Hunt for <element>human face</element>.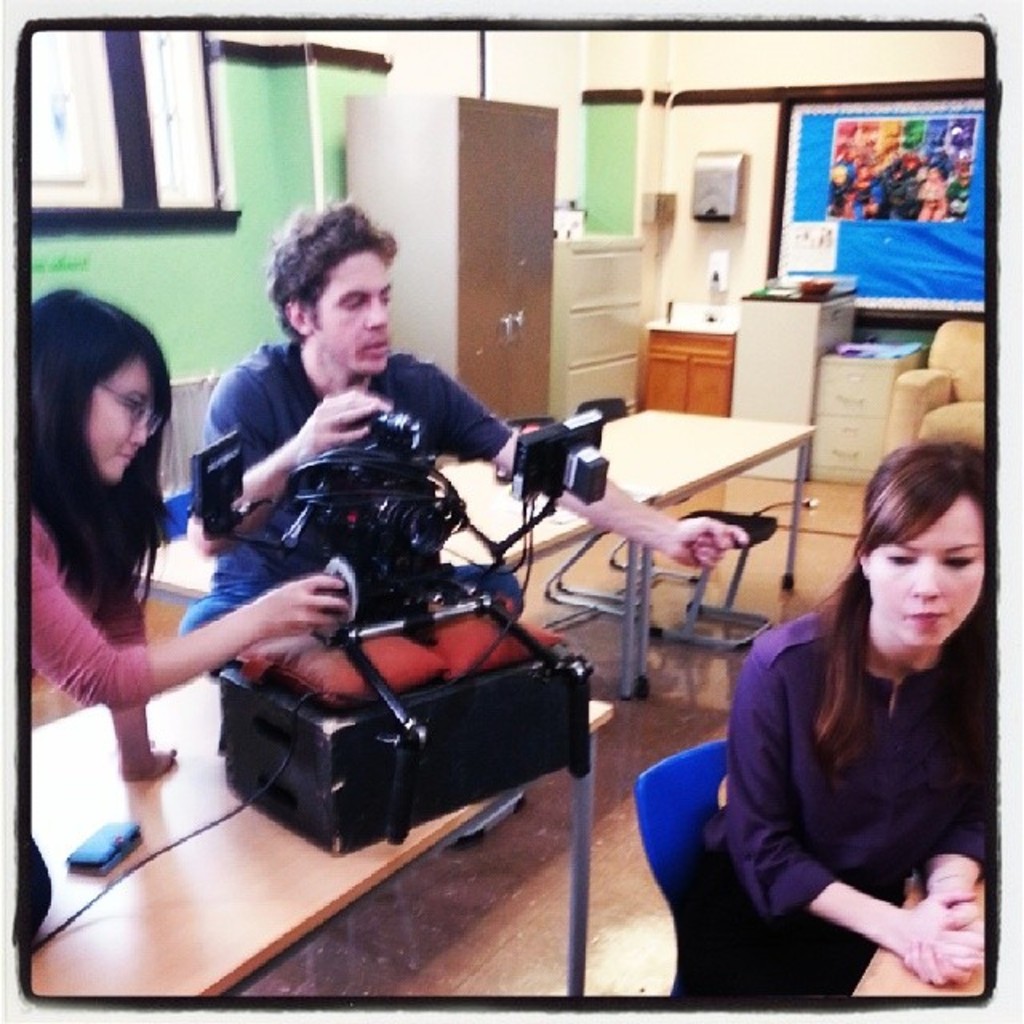
Hunted down at (88,360,147,482).
